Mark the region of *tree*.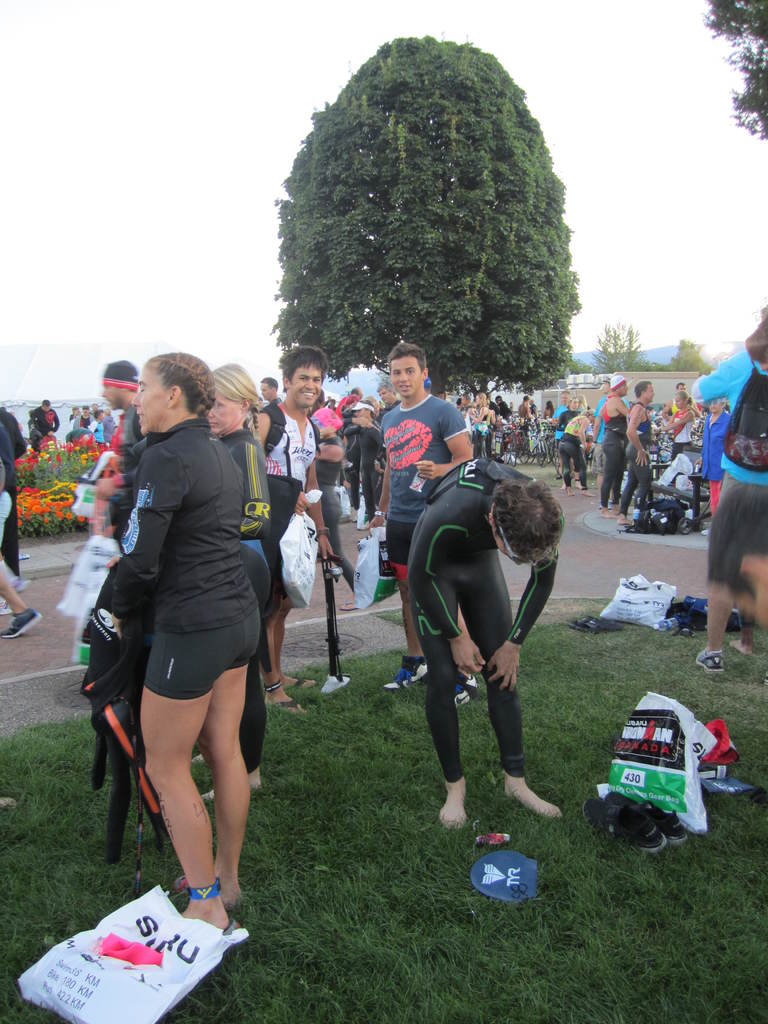
Region: 687,0,767,158.
